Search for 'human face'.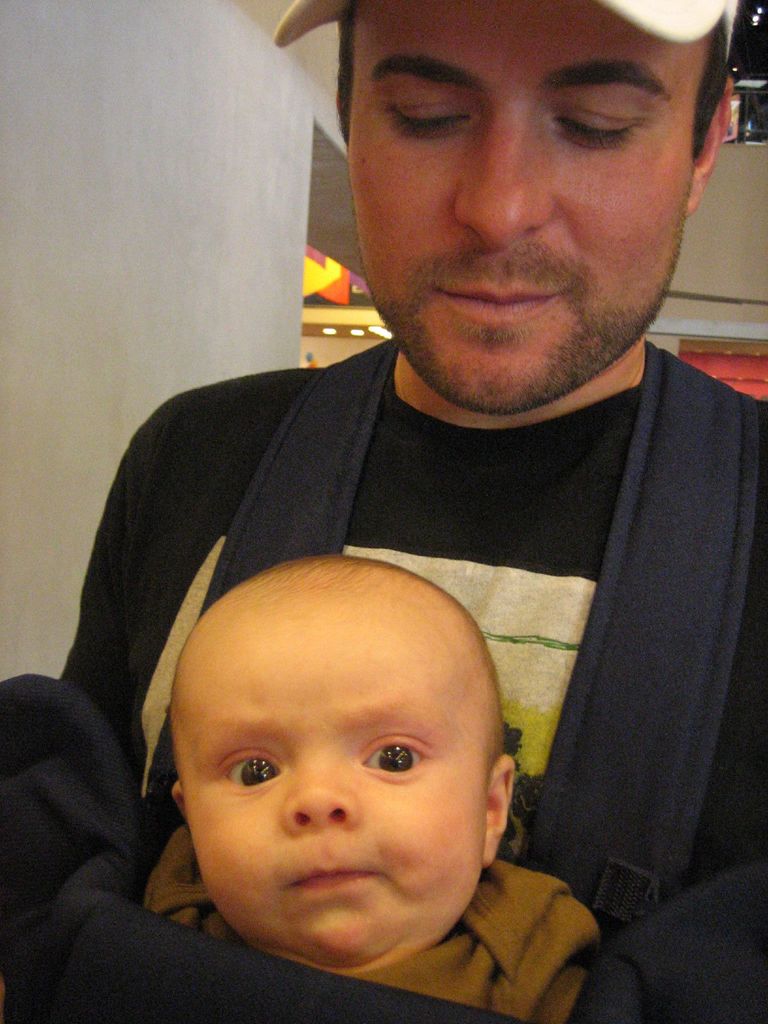
Found at box(345, 0, 696, 420).
